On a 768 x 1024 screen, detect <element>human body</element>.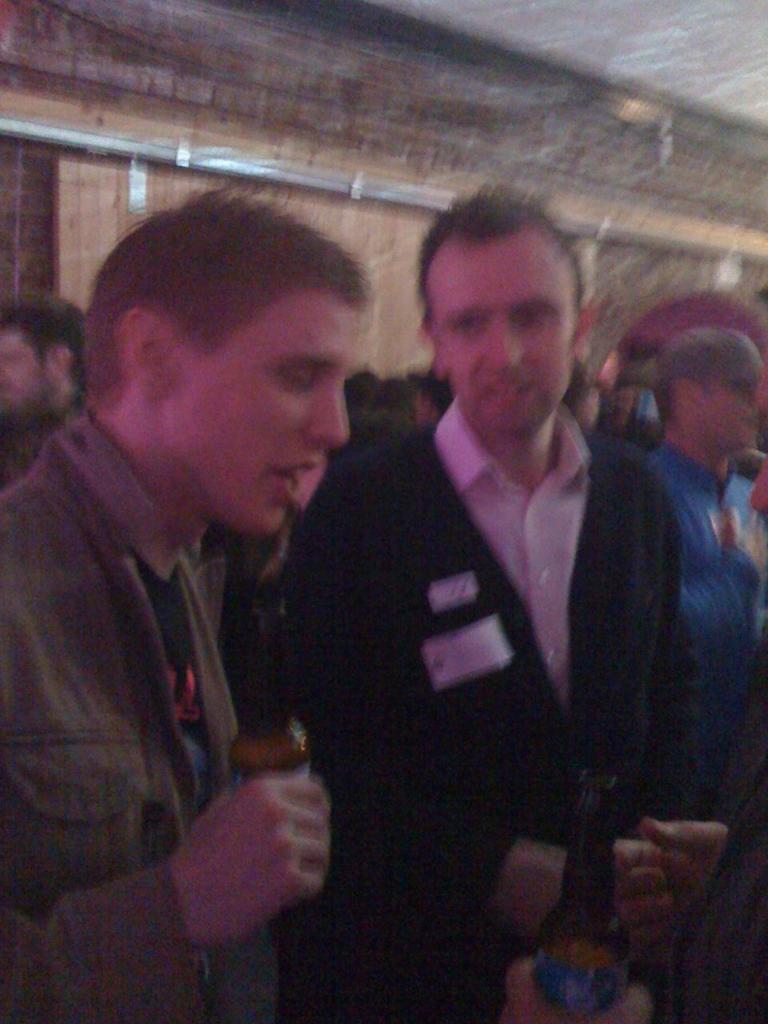
l=649, t=441, r=767, b=823.
